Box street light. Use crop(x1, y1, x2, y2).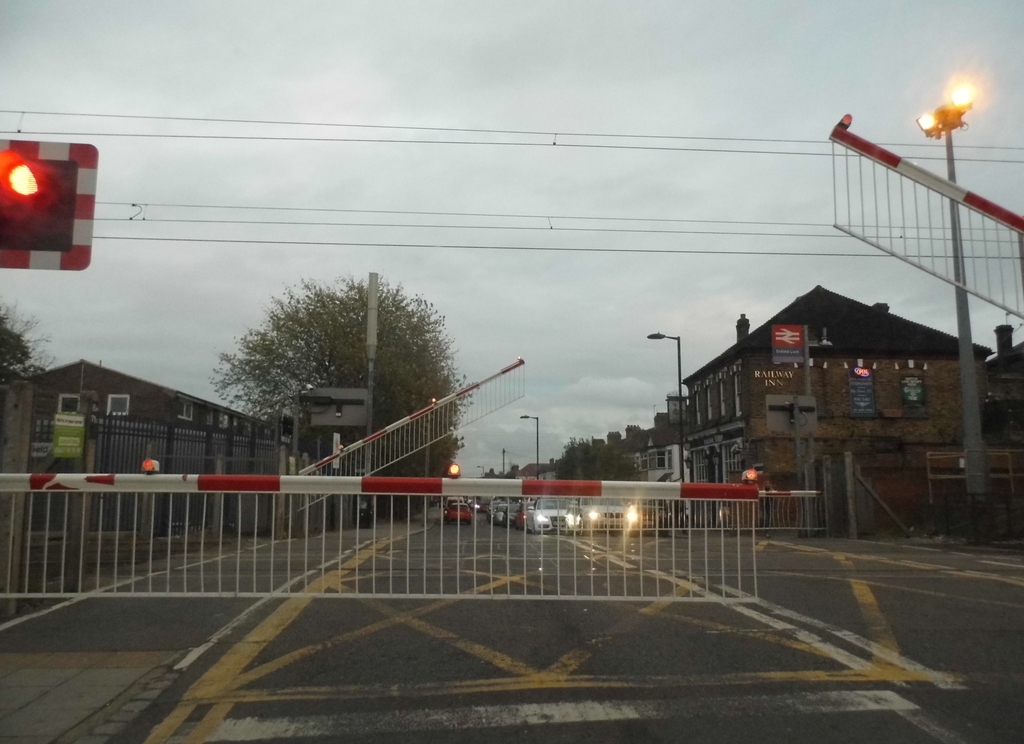
crop(920, 101, 977, 487).
